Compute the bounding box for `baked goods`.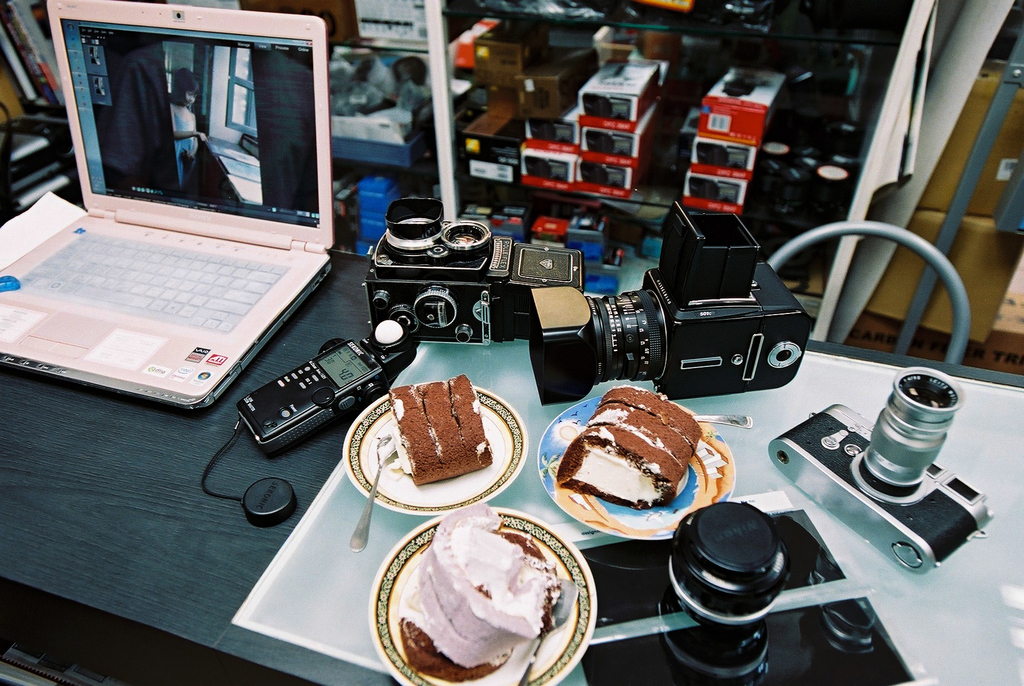
box=[394, 509, 567, 685].
